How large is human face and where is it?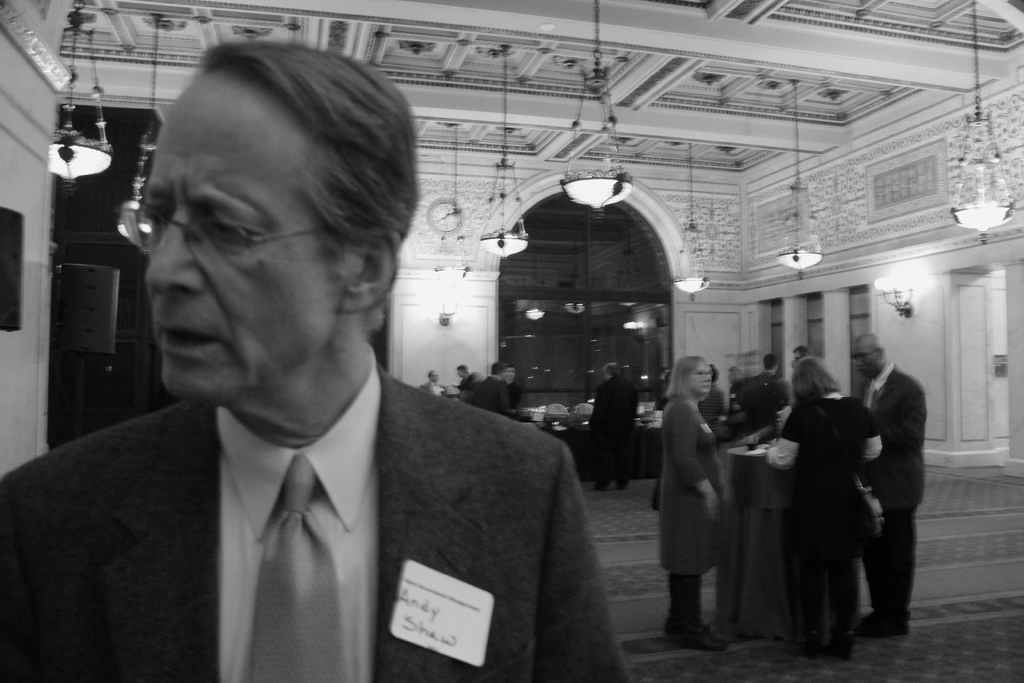
Bounding box: x1=691, y1=364, x2=714, y2=395.
